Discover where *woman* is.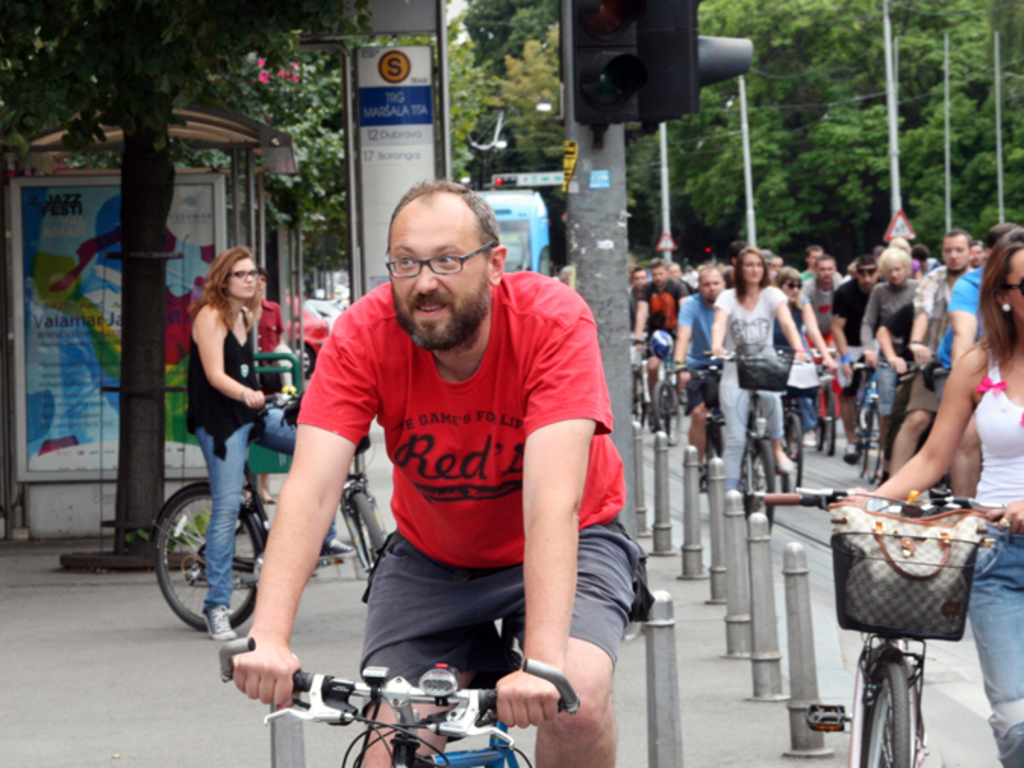
Discovered at select_region(706, 242, 813, 497).
